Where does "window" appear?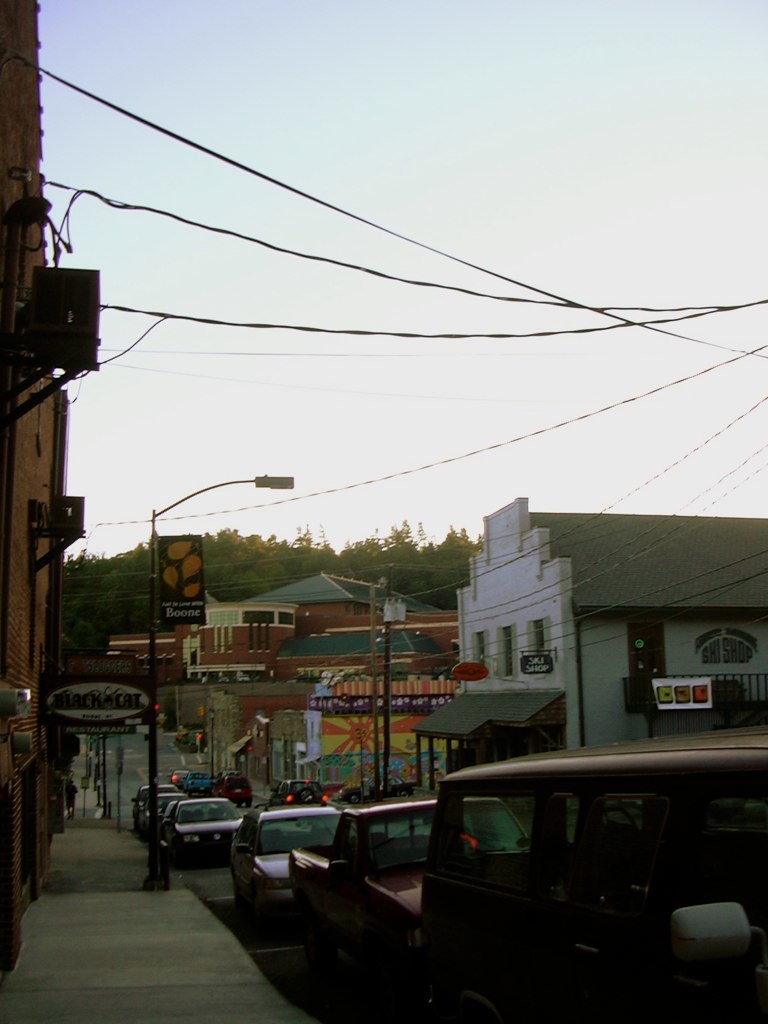
Appears at [left=279, top=615, right=295, bottom=624].
